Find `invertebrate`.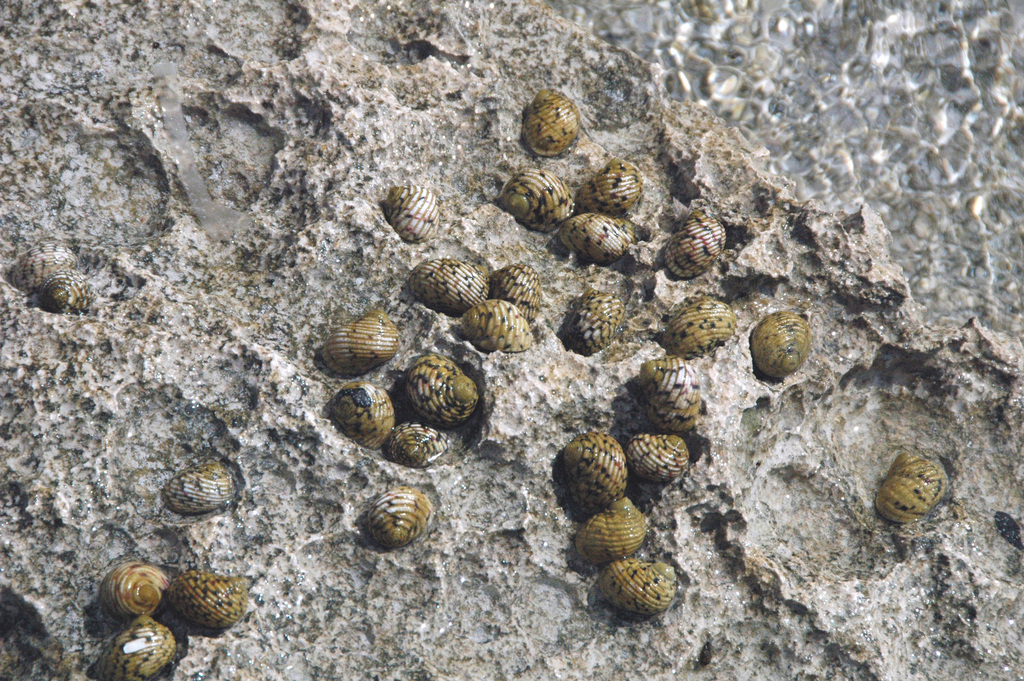
559:215:640:267.
